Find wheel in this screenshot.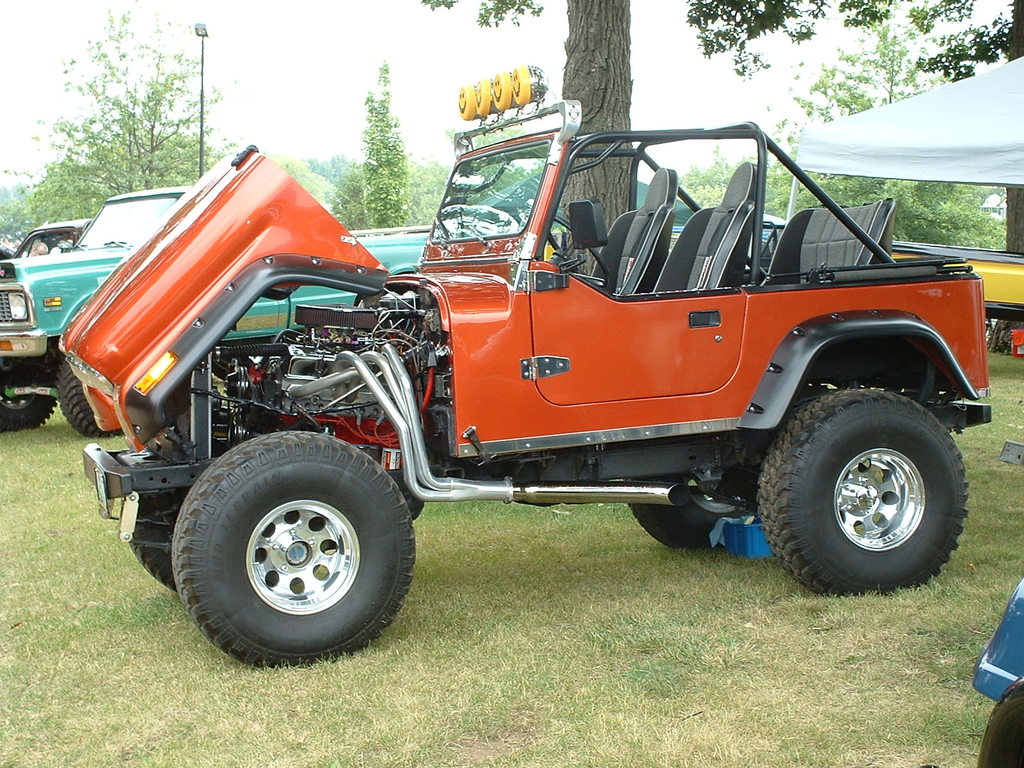
The bounding box for wheel is (x1=155, y1=436, x2=418, y2=653).
